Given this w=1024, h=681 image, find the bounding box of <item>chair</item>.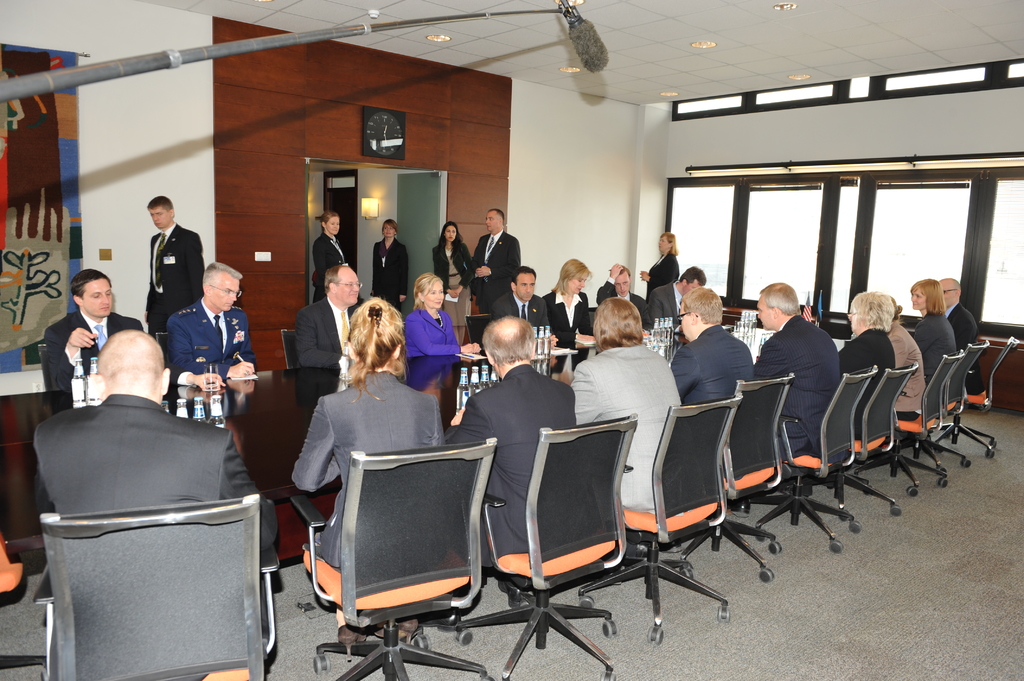
[852,348,965,495].
